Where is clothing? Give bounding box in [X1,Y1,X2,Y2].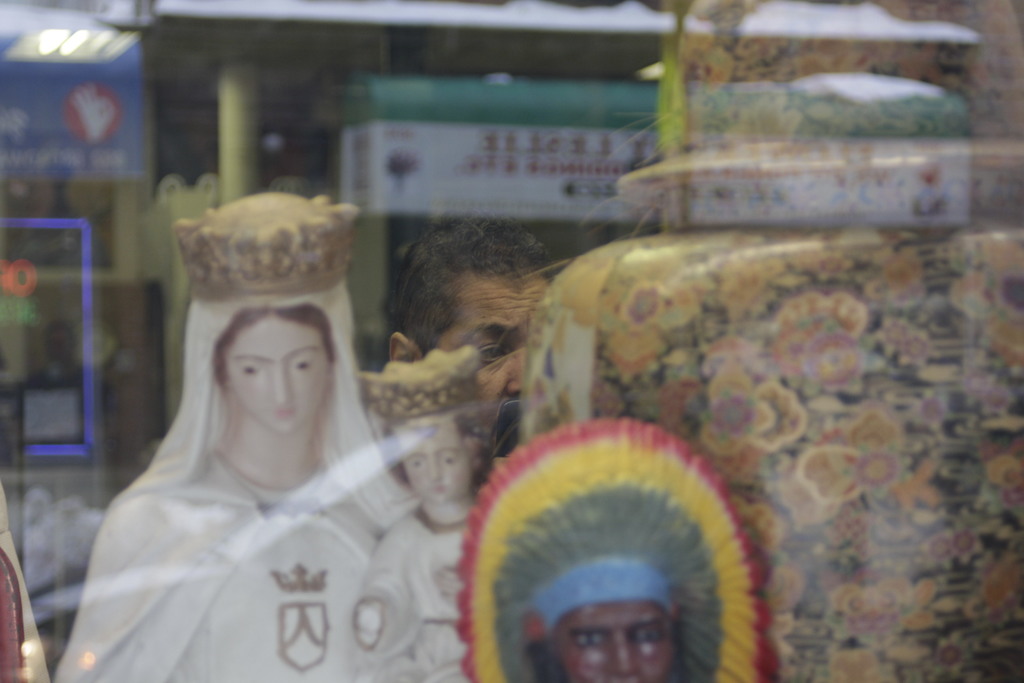
[46,273,420,682].
